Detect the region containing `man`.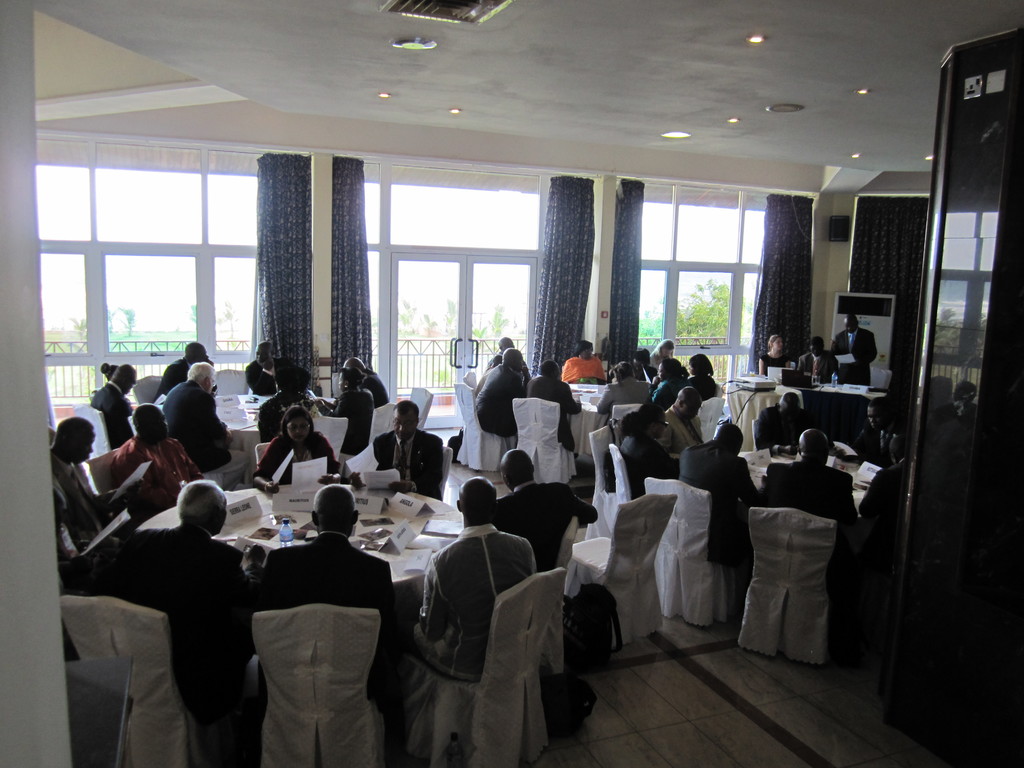
824,422,904,611.
